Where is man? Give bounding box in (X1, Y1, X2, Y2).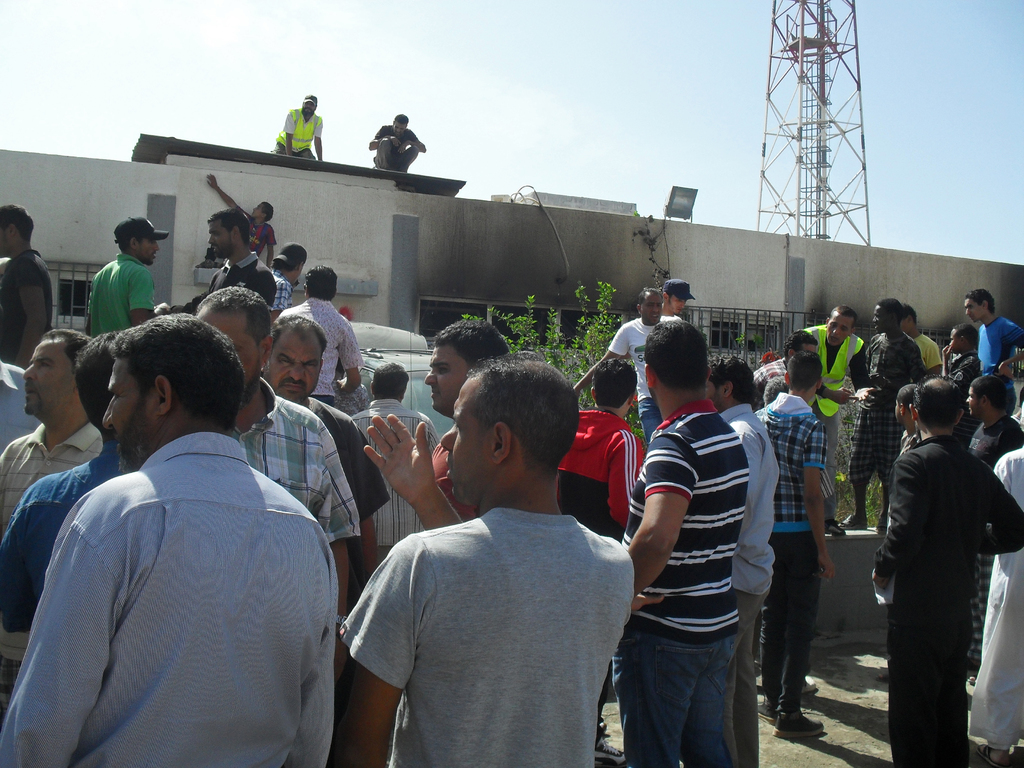
(754, 327, 827, 401).
